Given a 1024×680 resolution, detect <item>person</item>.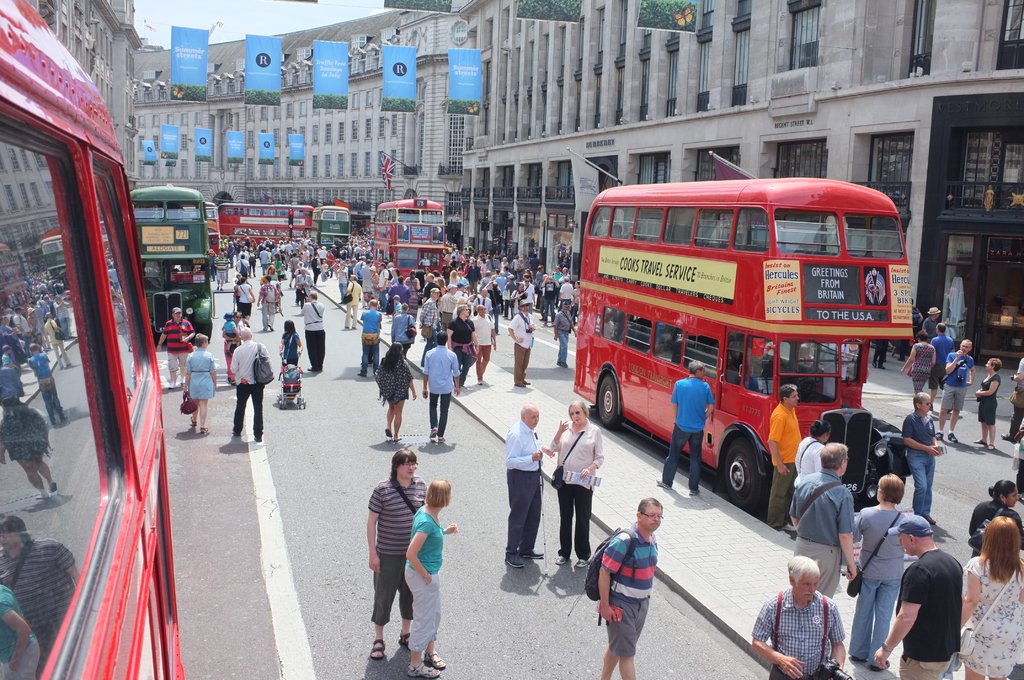
pyautogui.locateOnScreen(957, 516, 1023, 679).
